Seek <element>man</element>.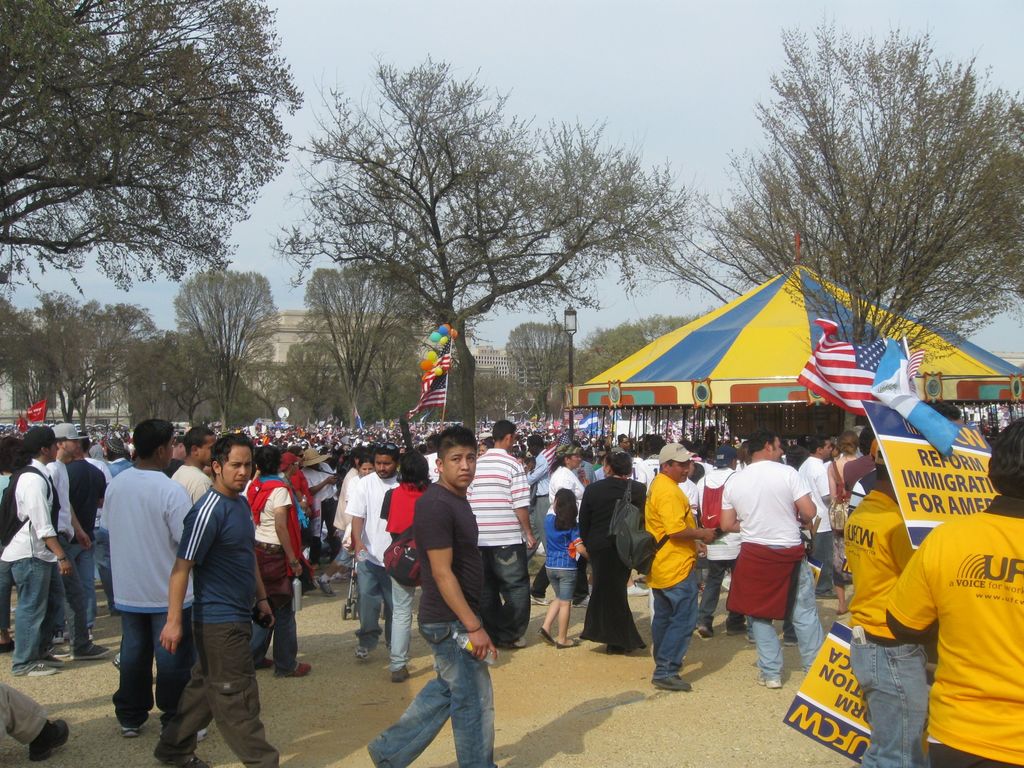
rect(0, 678, 73, 764).
